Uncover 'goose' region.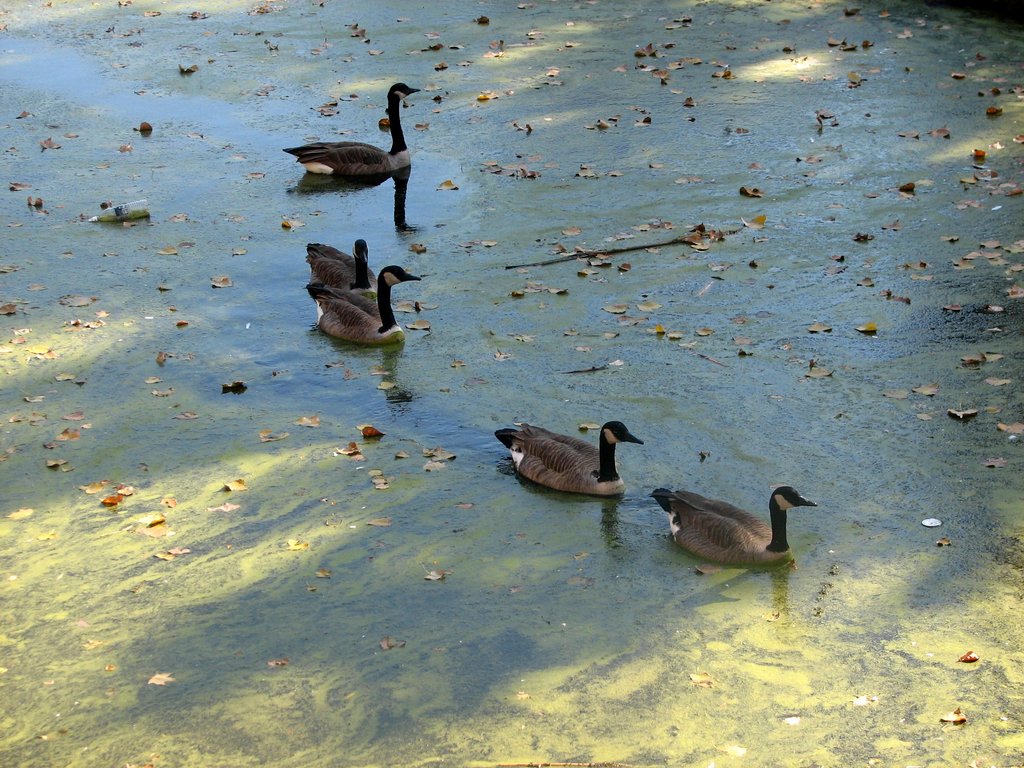
Uncovered: (left=649, top=488, right=816, bottom=569).
